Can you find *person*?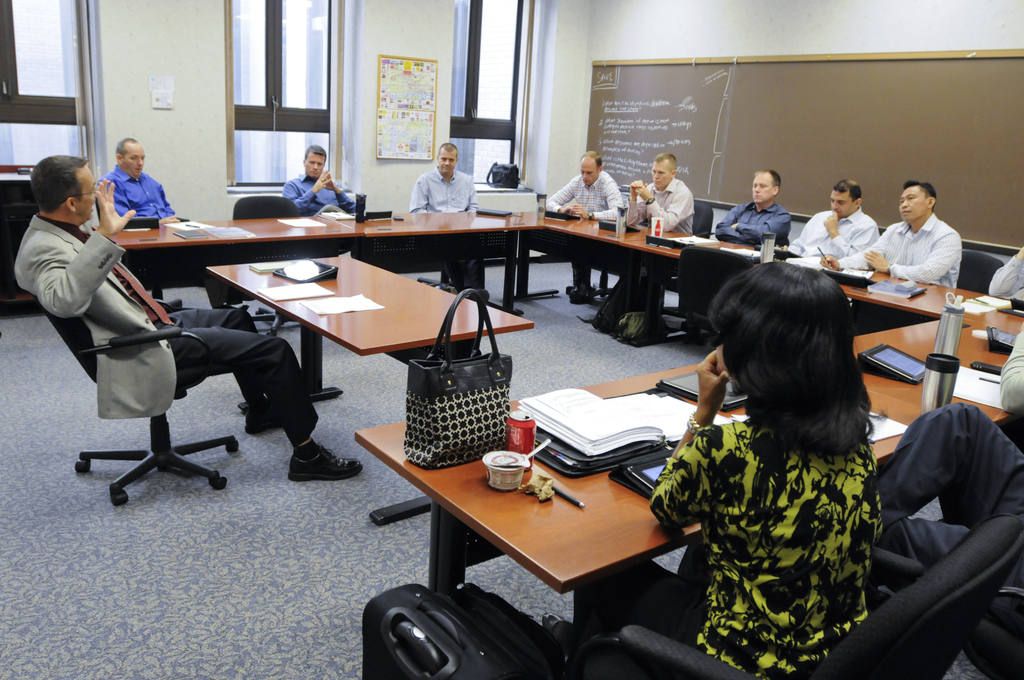
Yes, bounding box: <box>624,156,692,238</box>.
